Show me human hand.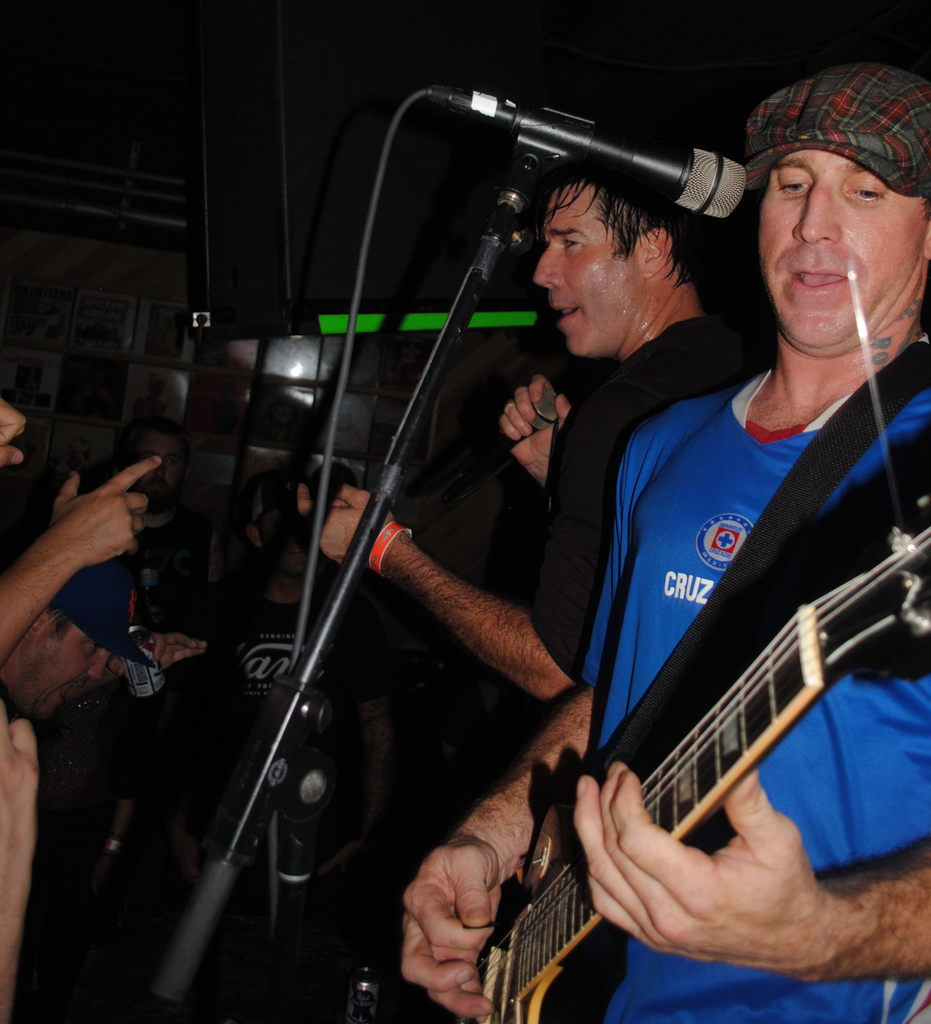
human hand is here: 572, 760, 850, 979.
